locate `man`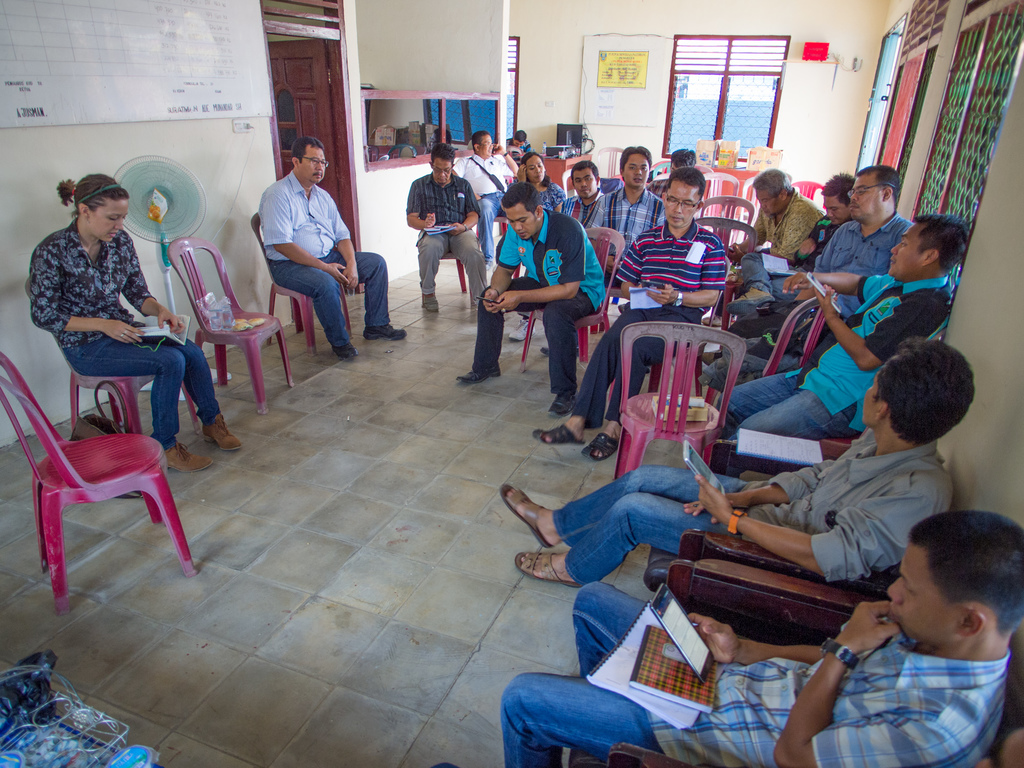
bbox=(531, 166, 724, 463)
